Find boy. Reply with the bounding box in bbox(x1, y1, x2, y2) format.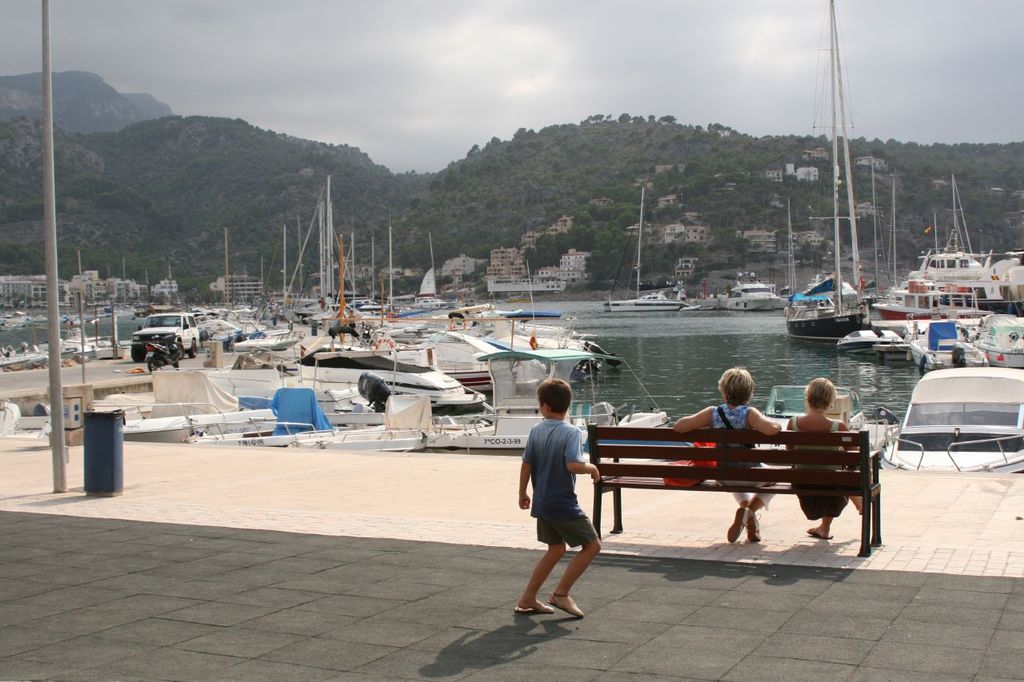
bbox(513, 384, 619, 628).
